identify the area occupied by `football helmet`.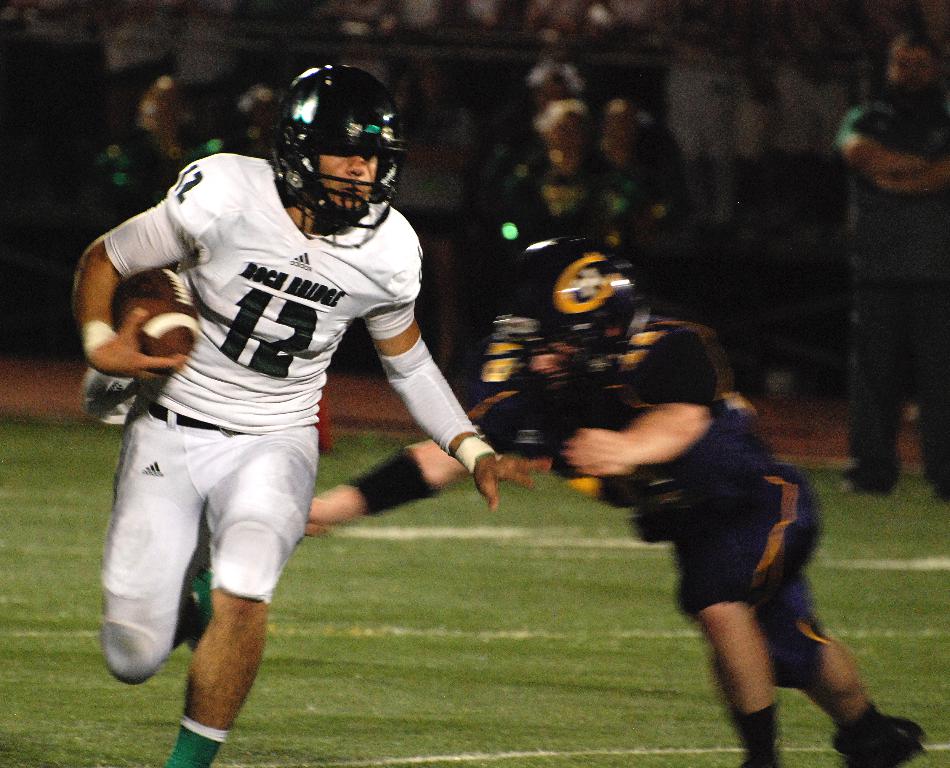
Area: 494,235,656,400.
